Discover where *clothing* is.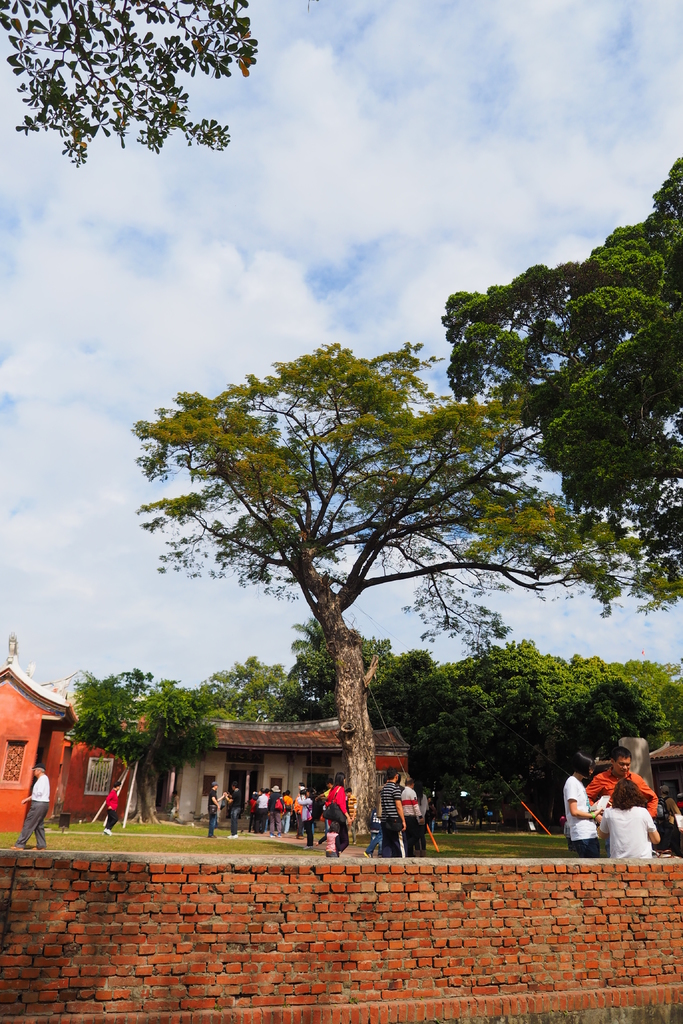
Discovered at <region>334, 824, 347, 854</region>.
